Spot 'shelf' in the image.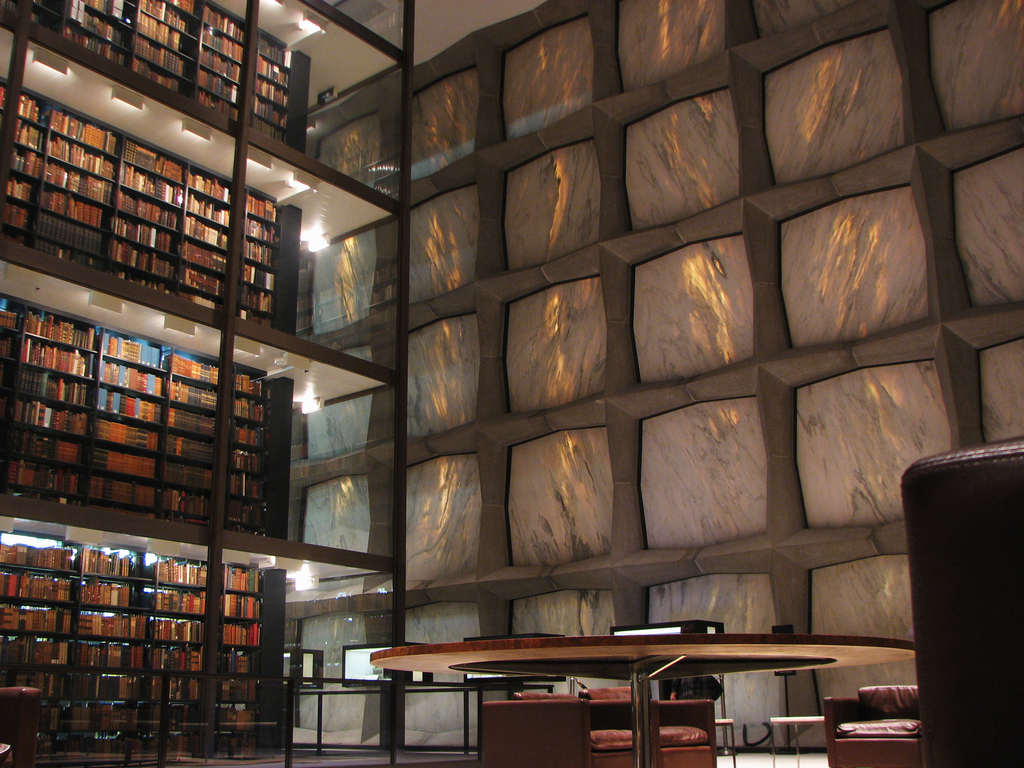
'shelf' found at x1=110, y1=241, x2=173, y2=280.
